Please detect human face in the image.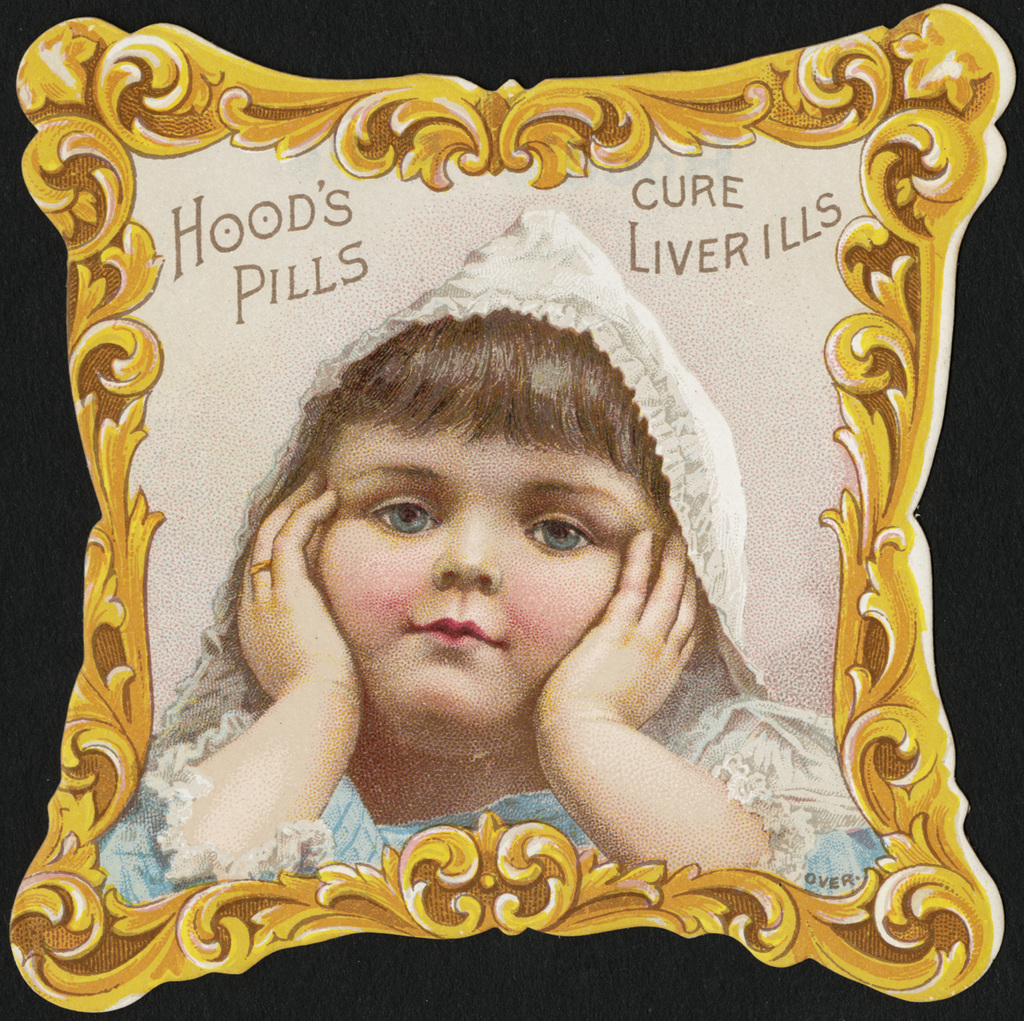
locate(315, 446, 604, 711).
